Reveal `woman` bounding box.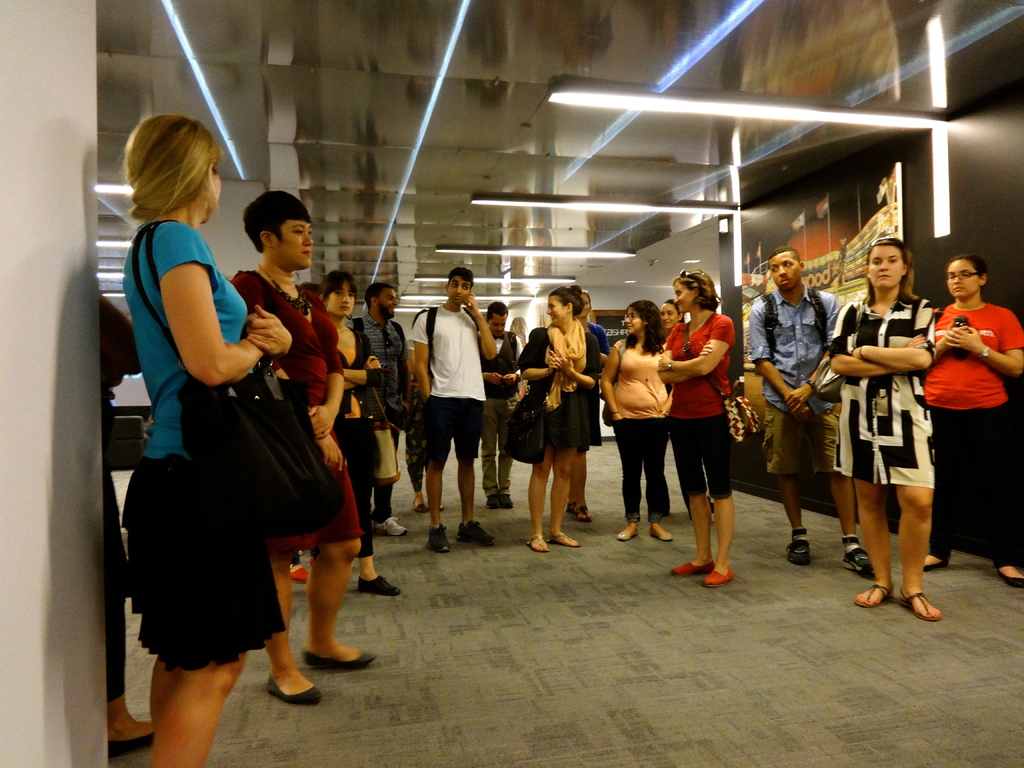
Revealed: <bbox>597, 305, 676, 544</bbox>.
